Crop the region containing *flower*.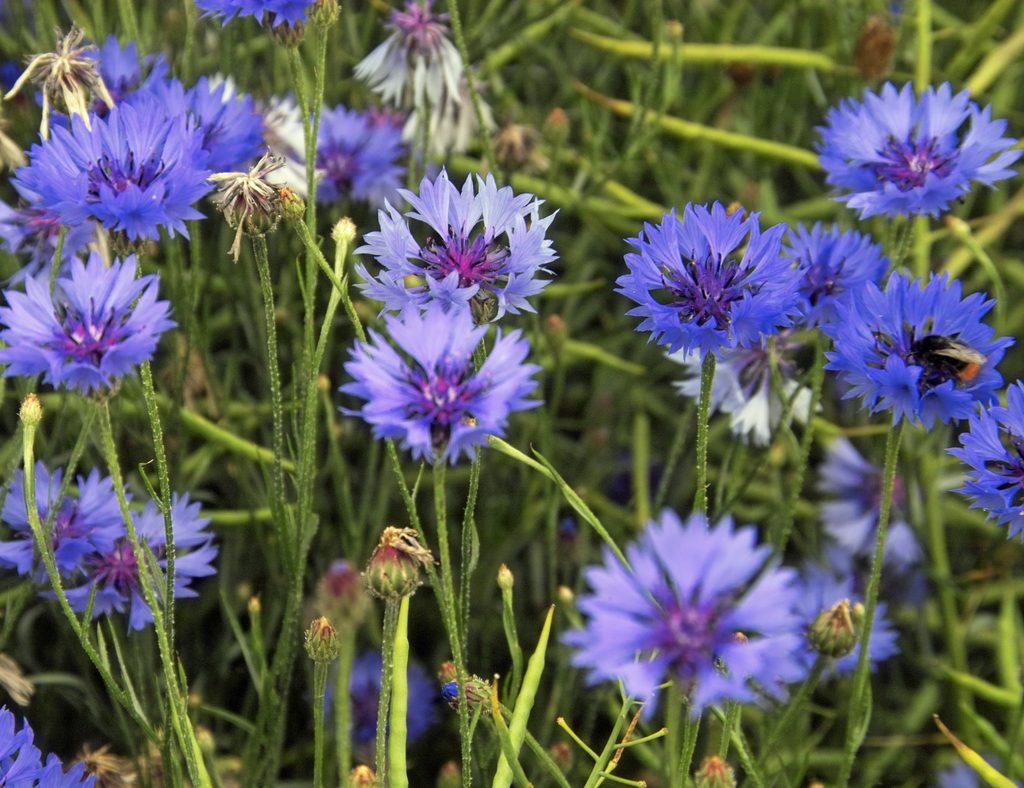
Crop region: bbox(618, 200, 796, 355).
